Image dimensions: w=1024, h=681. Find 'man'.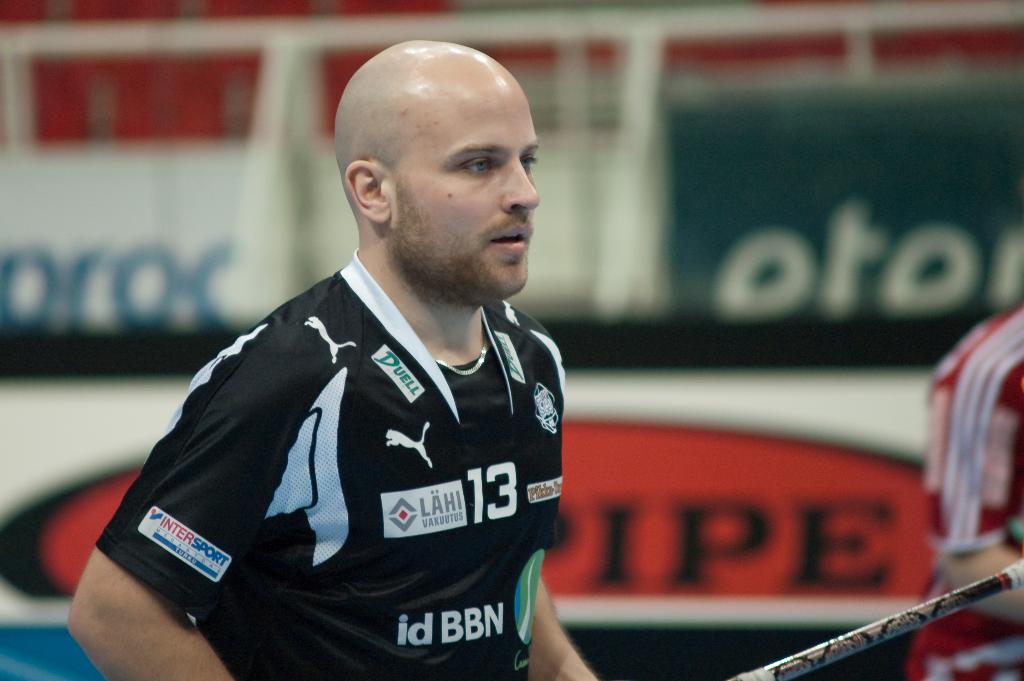
(906, 304, 1023, 680).
